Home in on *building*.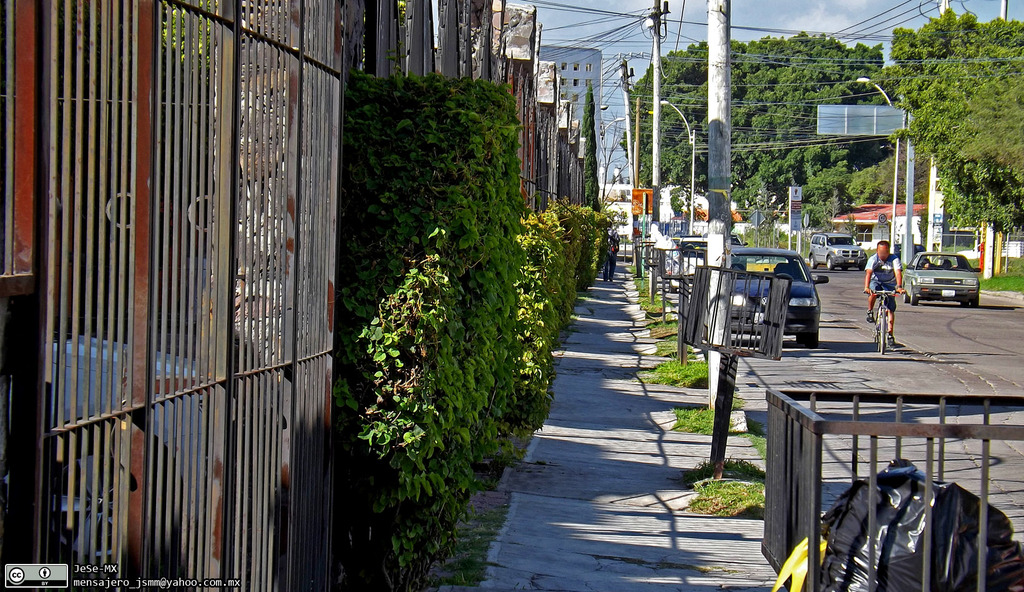
Homed in at region(544, 51, 603, 138).
